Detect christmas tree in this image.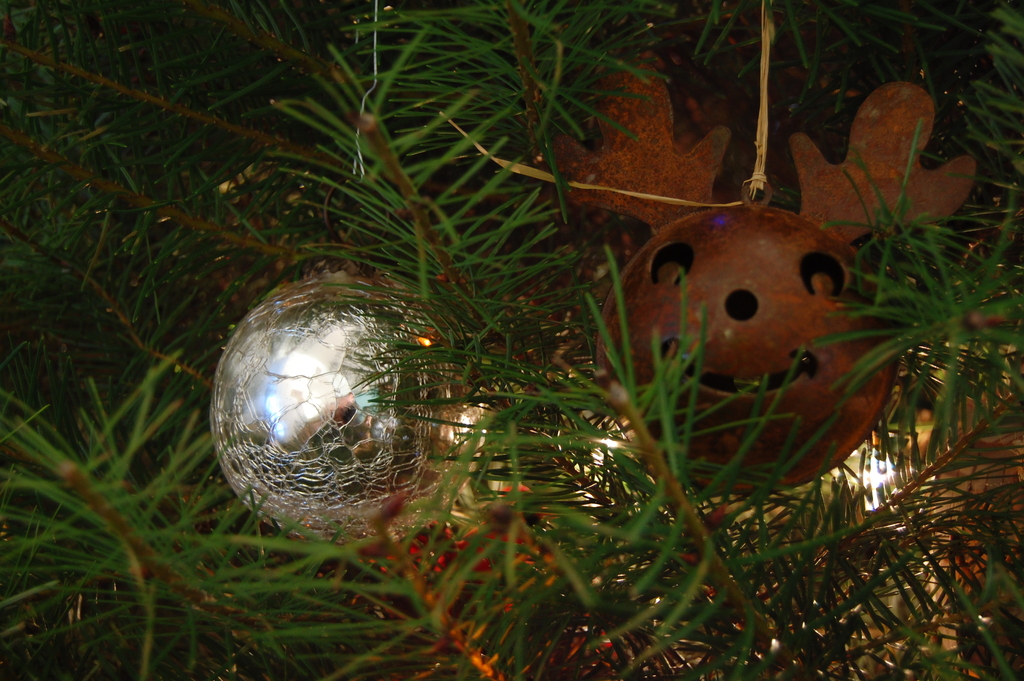
Detection: x1=1, y1=0, x2=1023, y2=680.
